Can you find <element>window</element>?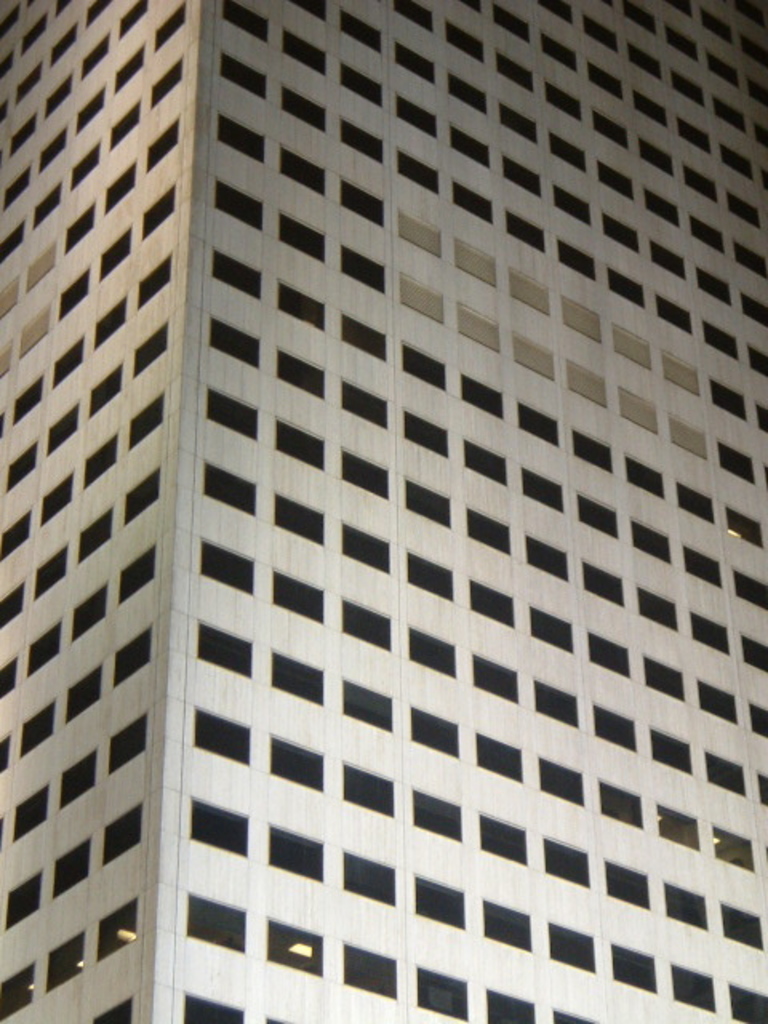
Yes, bounding box: <region>0, 656, 16, 696</region>.
